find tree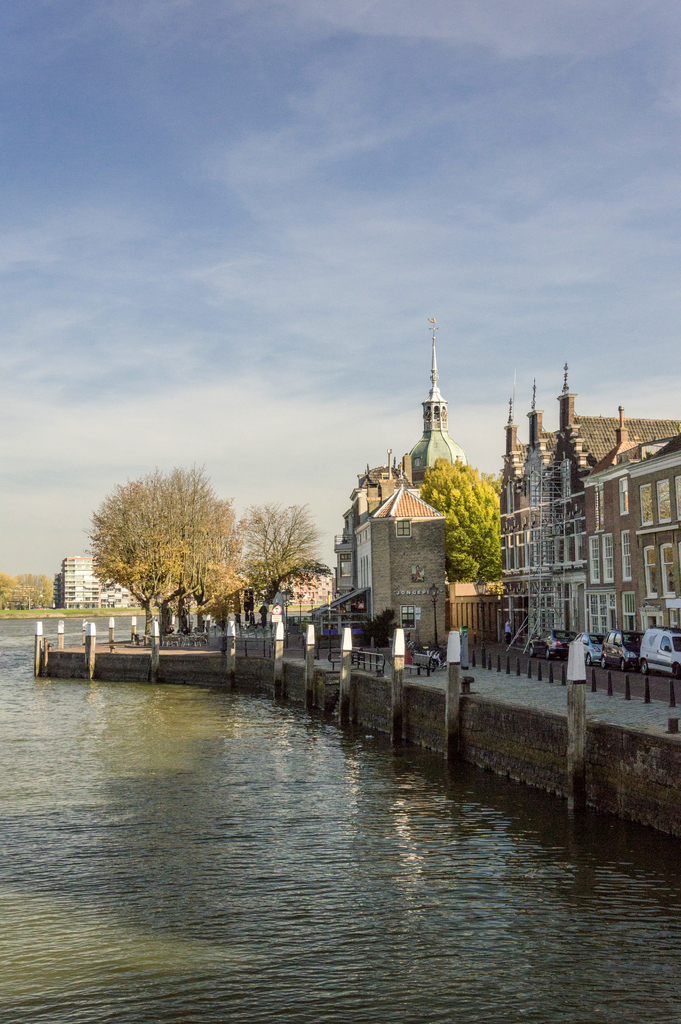
(x1=168, y1=499, x2=249, y2=634)
